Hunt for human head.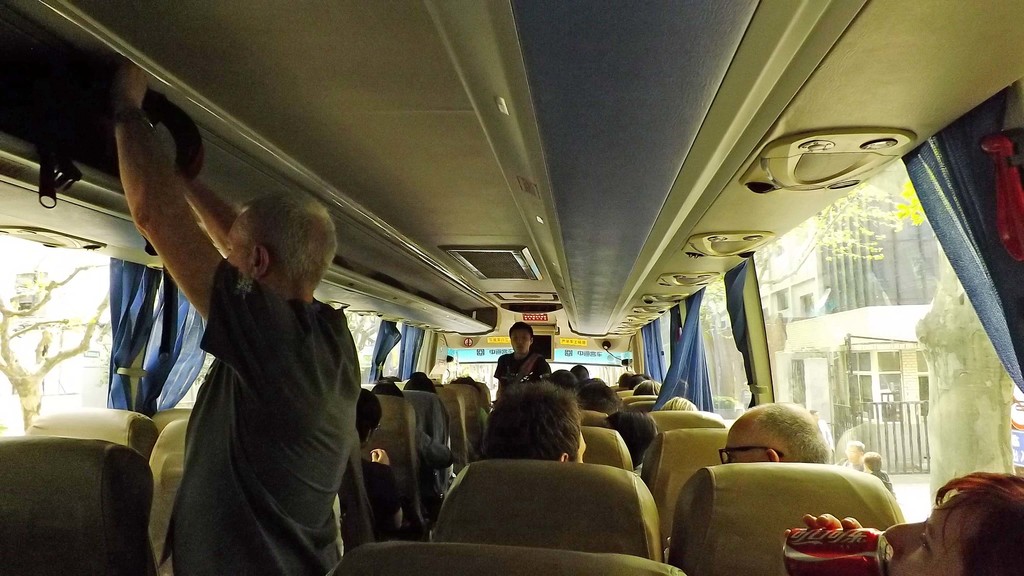
Hunted down at 551, 369, 580, 385.
